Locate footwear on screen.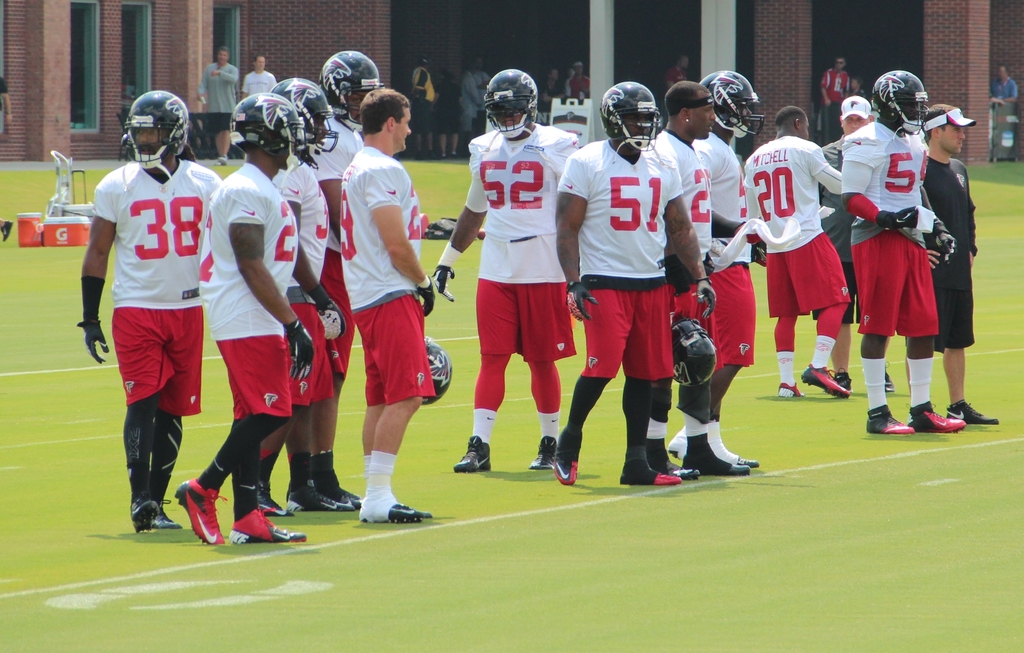
On screen at (287, 469, 351, 513).
